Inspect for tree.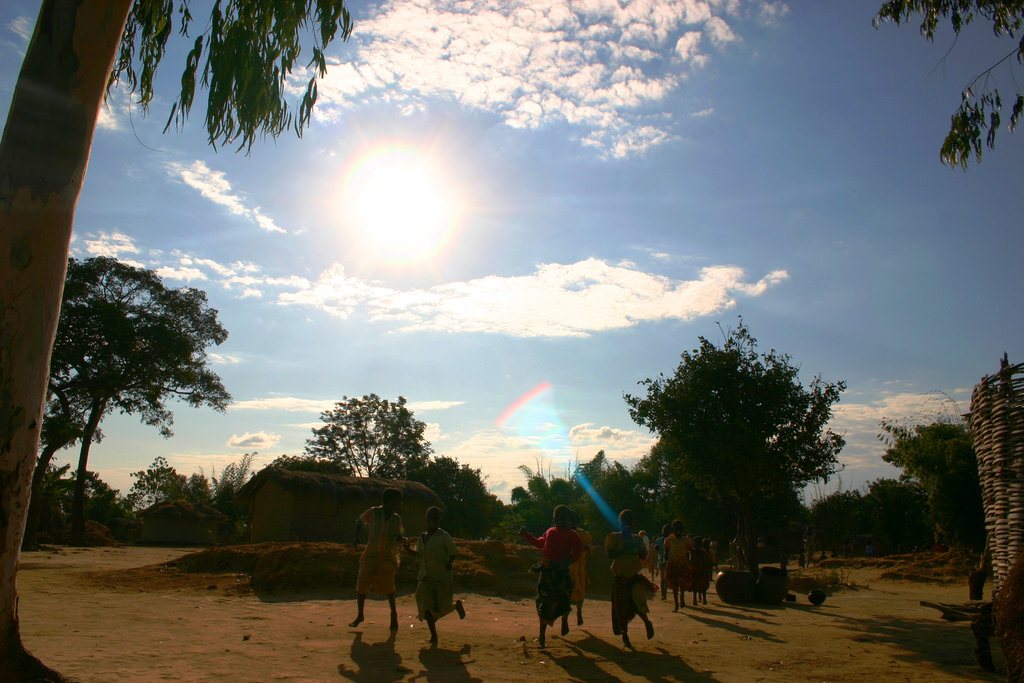
Inspection: (870,0,1023,169).
